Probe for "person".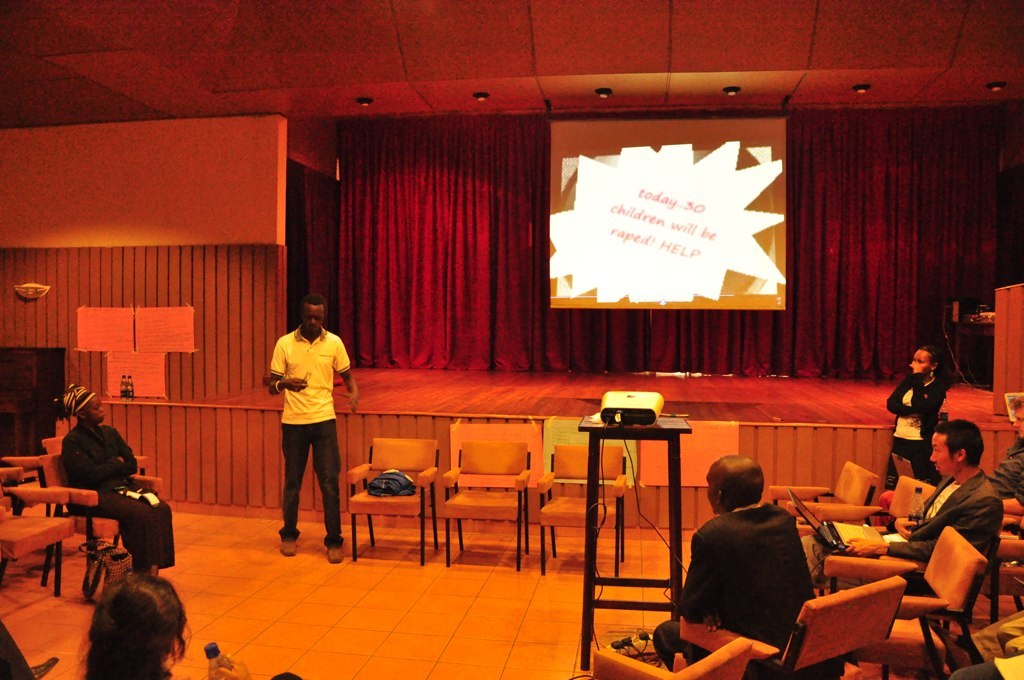
Probe result: Rect(56, 382, 176, 579).
